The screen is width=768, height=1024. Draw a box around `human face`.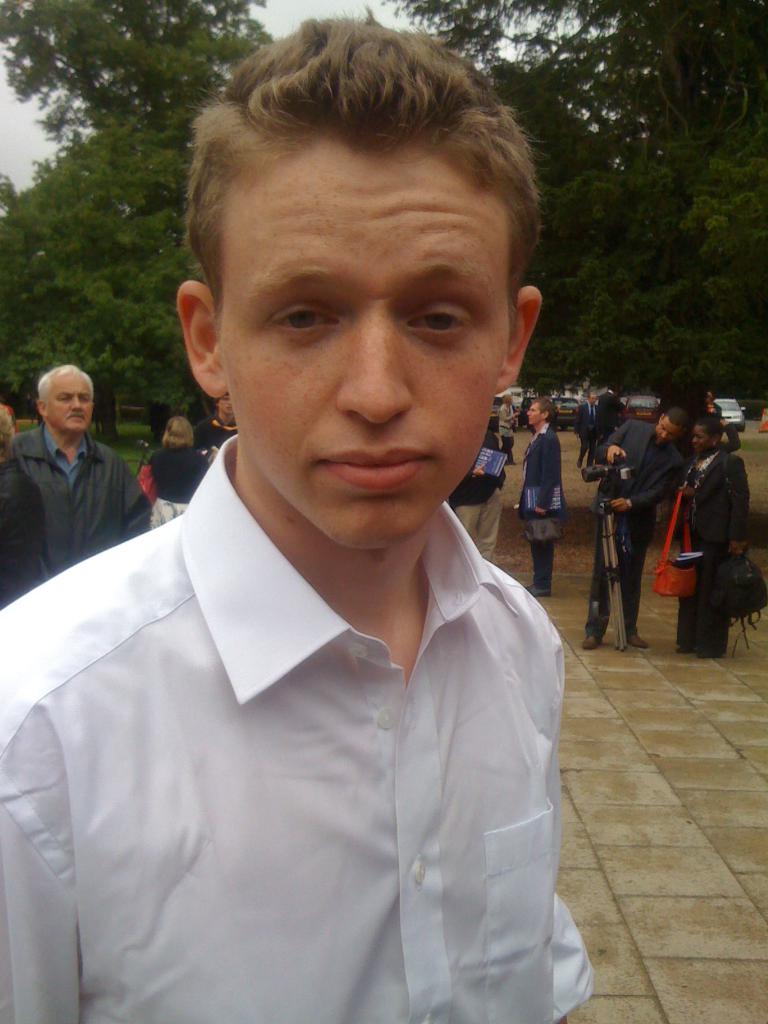
(left=655, top=421, right=685, bottom=444).
